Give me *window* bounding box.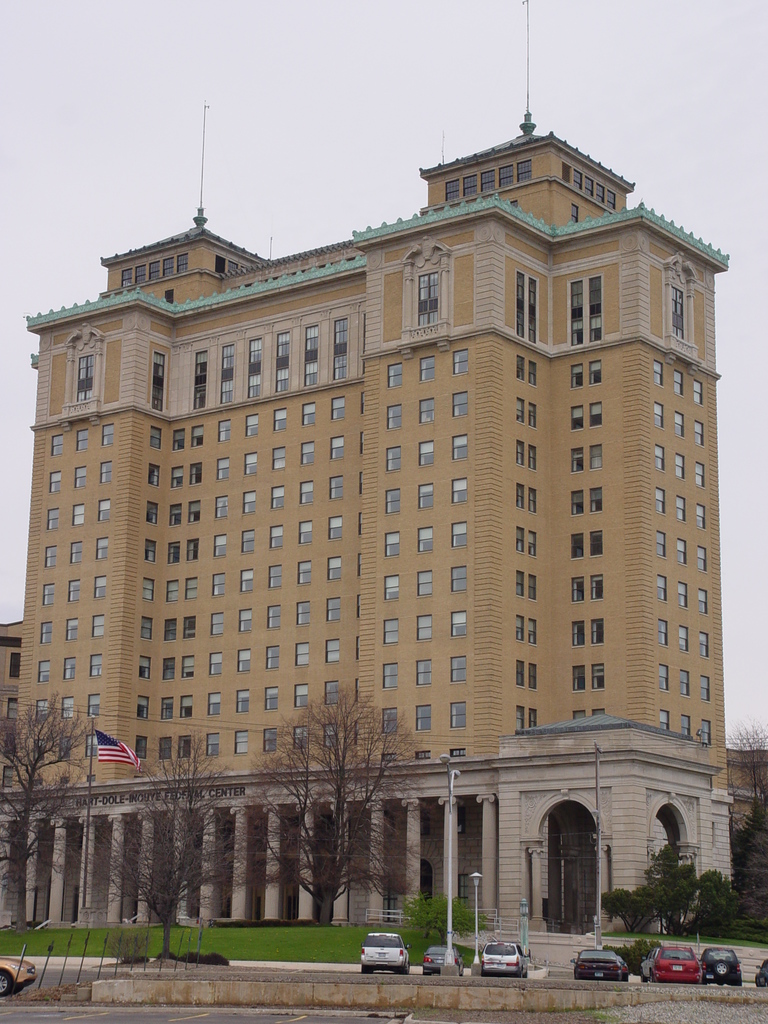
[left=589, top=528, right=601, bottom=554].
